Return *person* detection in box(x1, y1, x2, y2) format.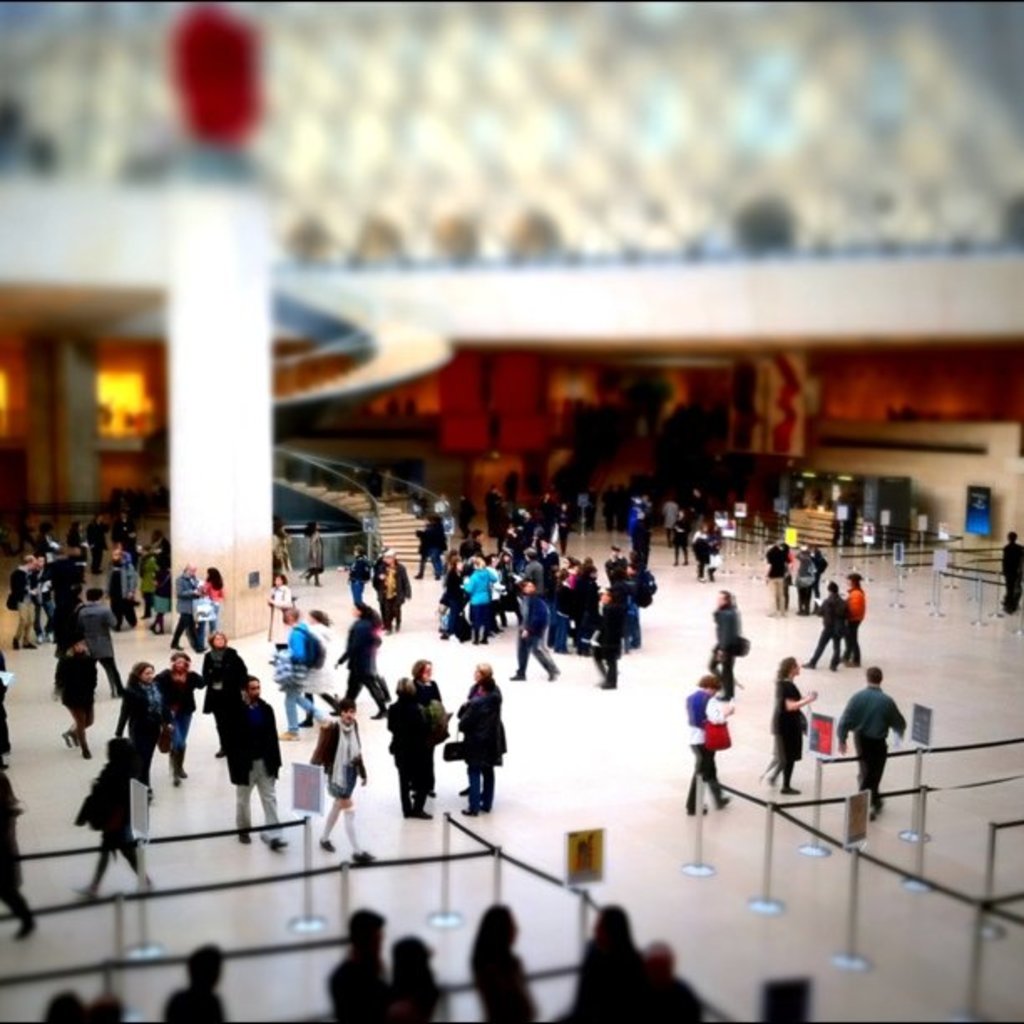
box(303, 510, 326, 591).
